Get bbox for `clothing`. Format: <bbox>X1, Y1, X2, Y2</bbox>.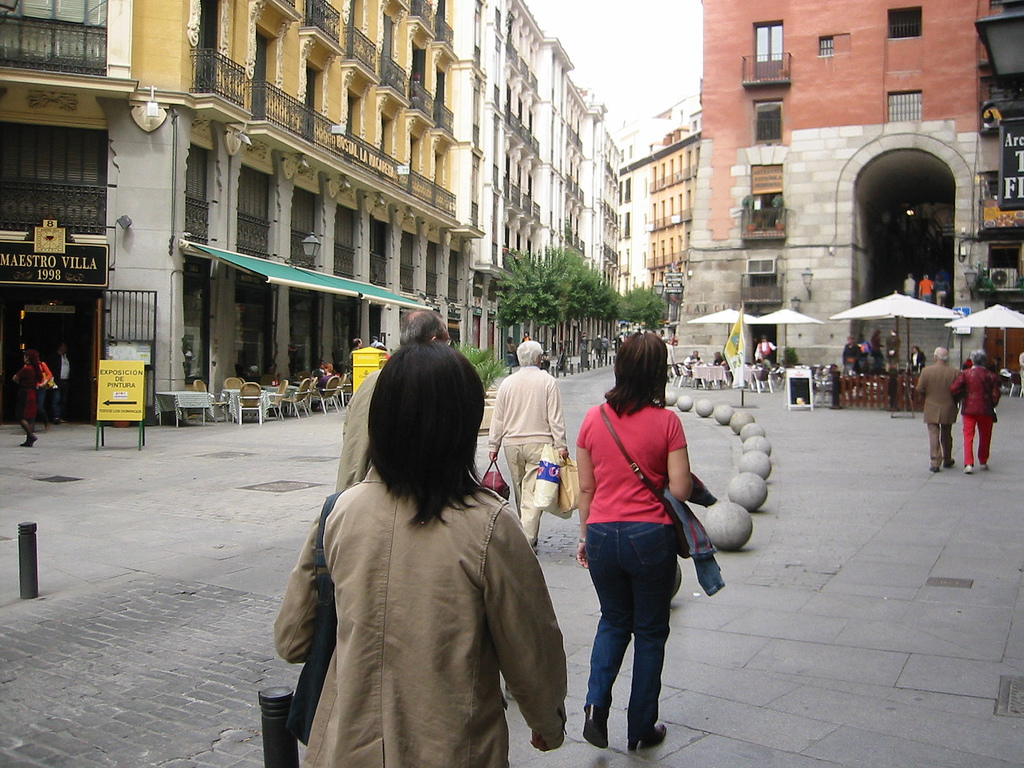
<bbox>594, 337, 598, 361</bbox>.
